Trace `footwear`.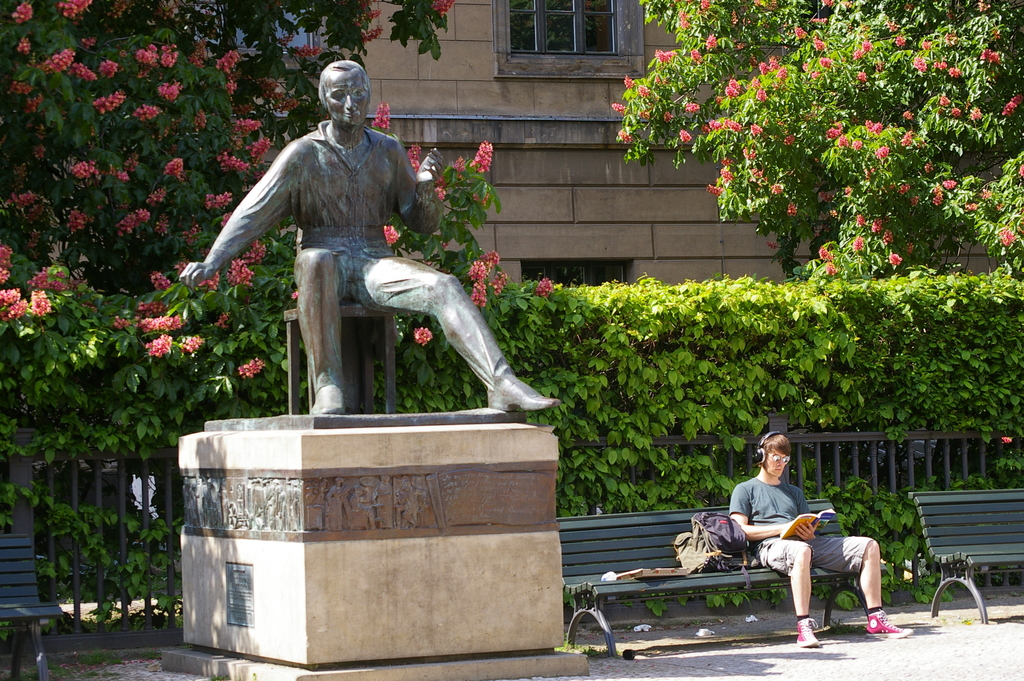
Traced to bbox=[307, 379, 347, 417].
